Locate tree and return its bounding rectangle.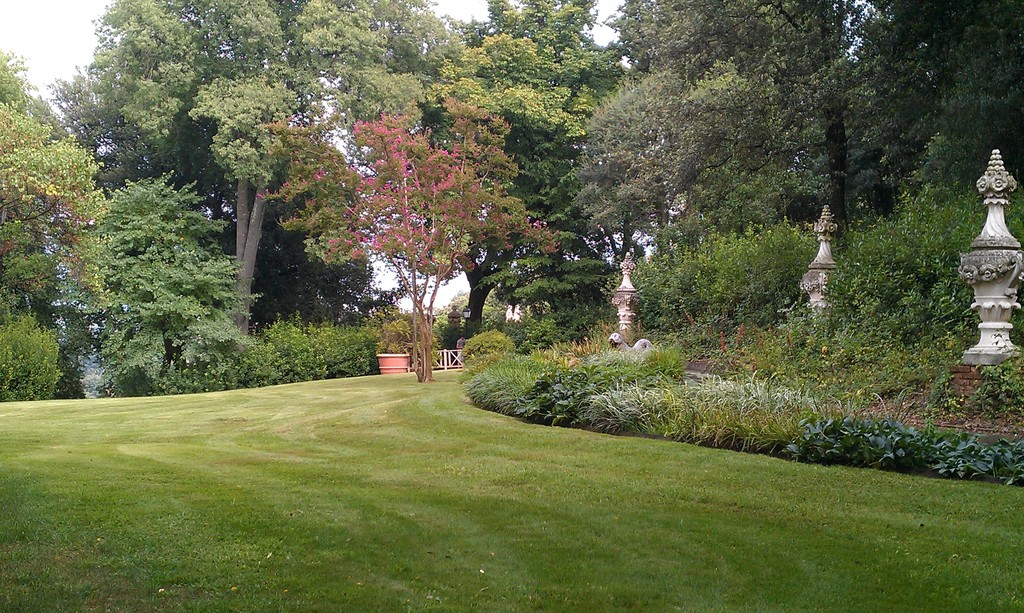
bbox(570, 0, 840, 354).
